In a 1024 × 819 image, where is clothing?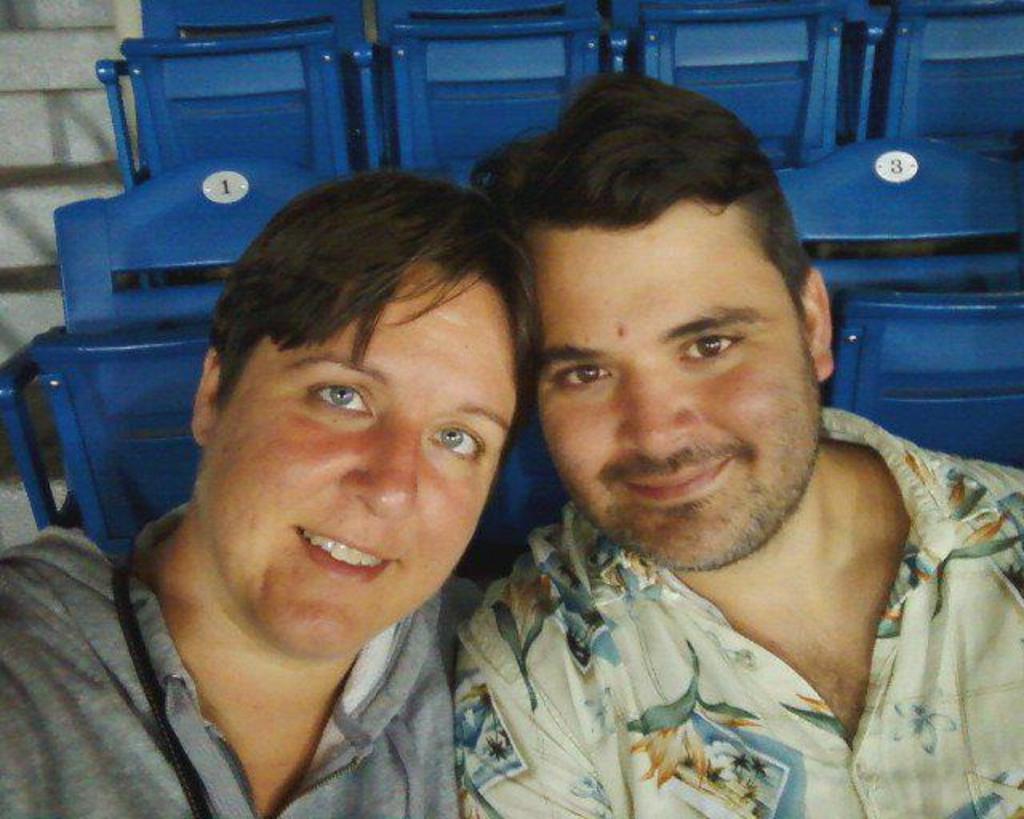
(0, 493, 494, 817).
